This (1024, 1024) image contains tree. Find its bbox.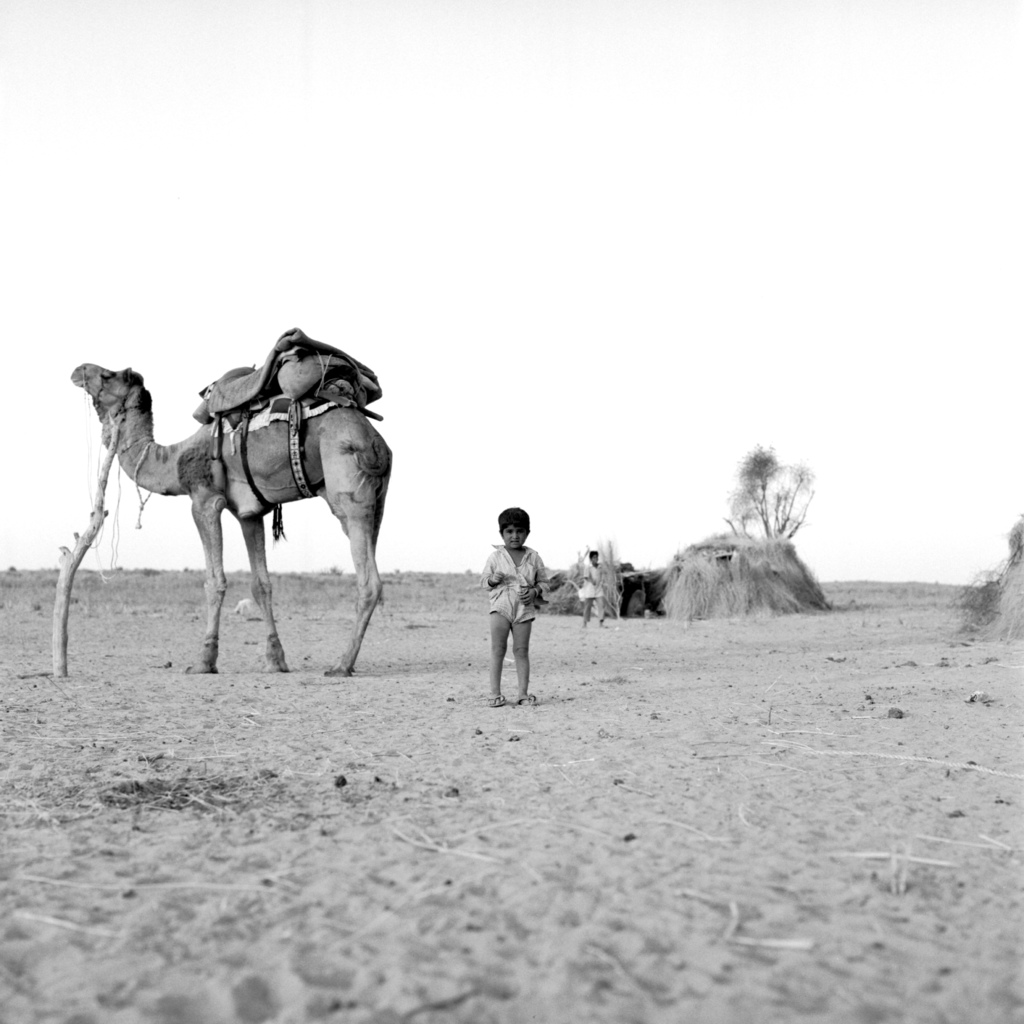
l=707, t=442, r=827, b=536.
